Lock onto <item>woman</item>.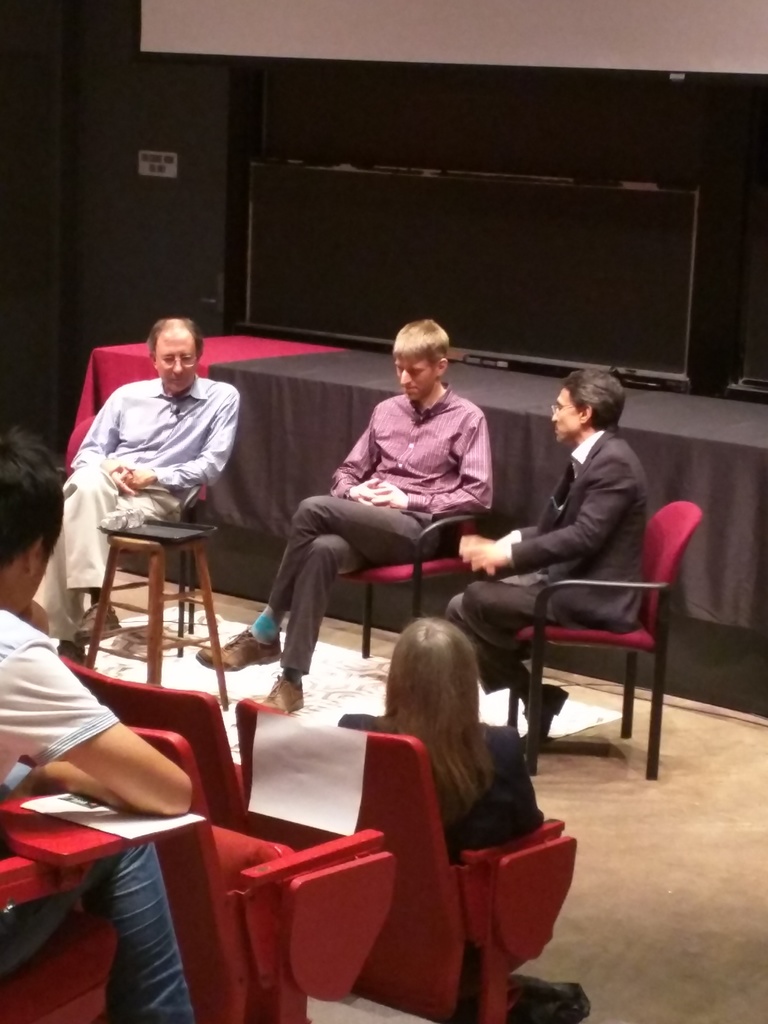
Locked: crop(335, 613, 592, 1023).
